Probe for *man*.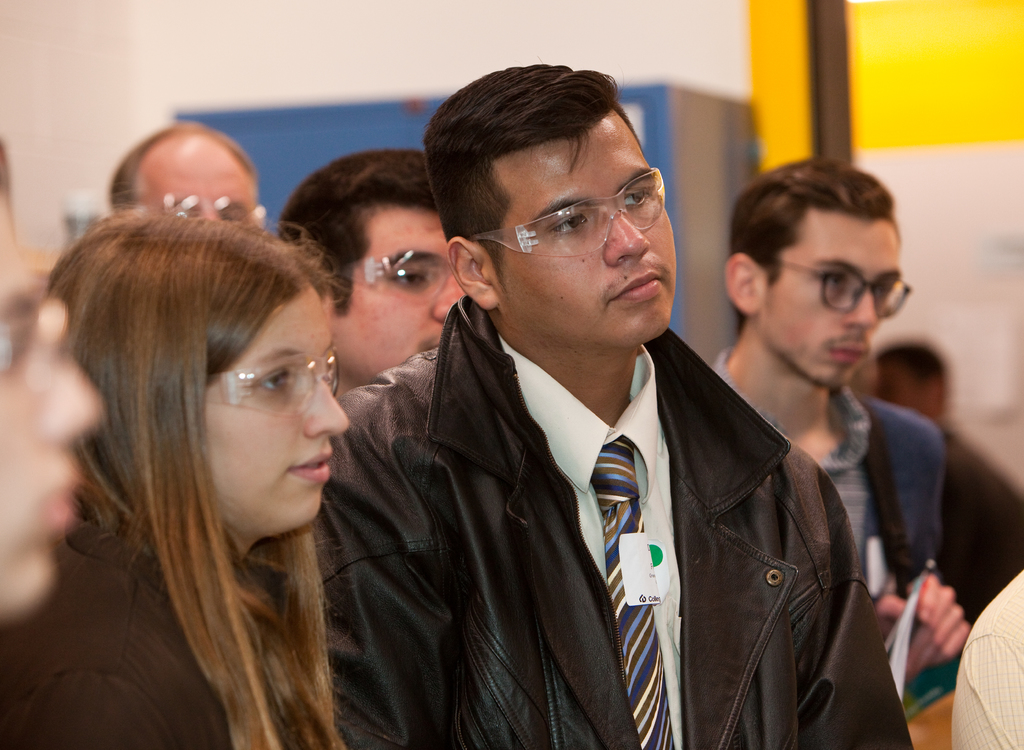
Probe result: bbox(110, 122, 266, 236).
